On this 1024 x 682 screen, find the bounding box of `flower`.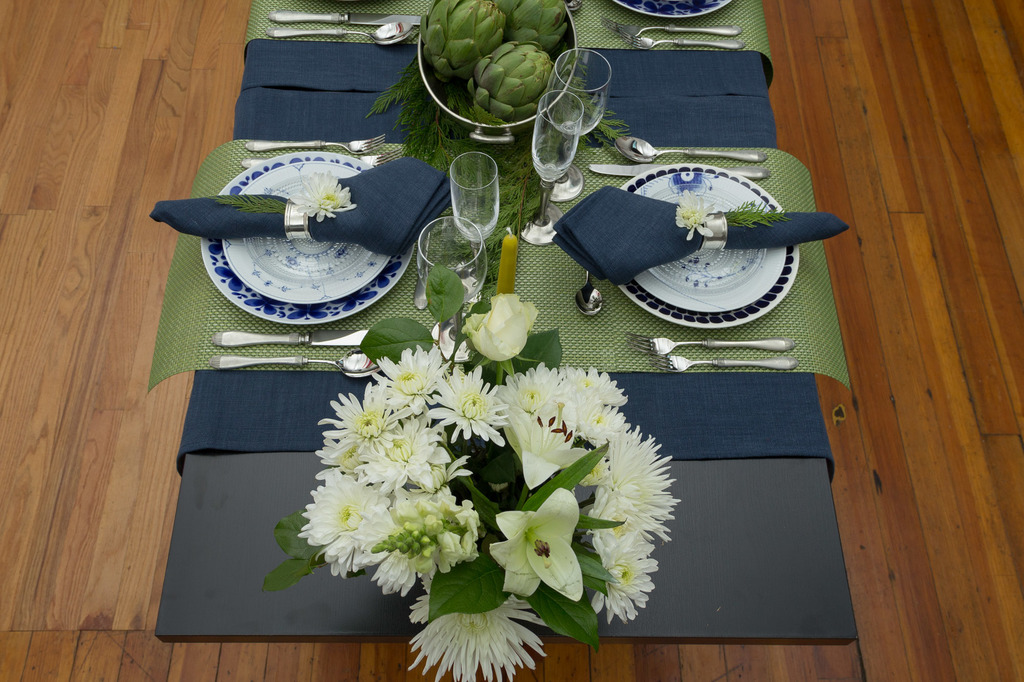
Bounding box: 559,361,625,413.
